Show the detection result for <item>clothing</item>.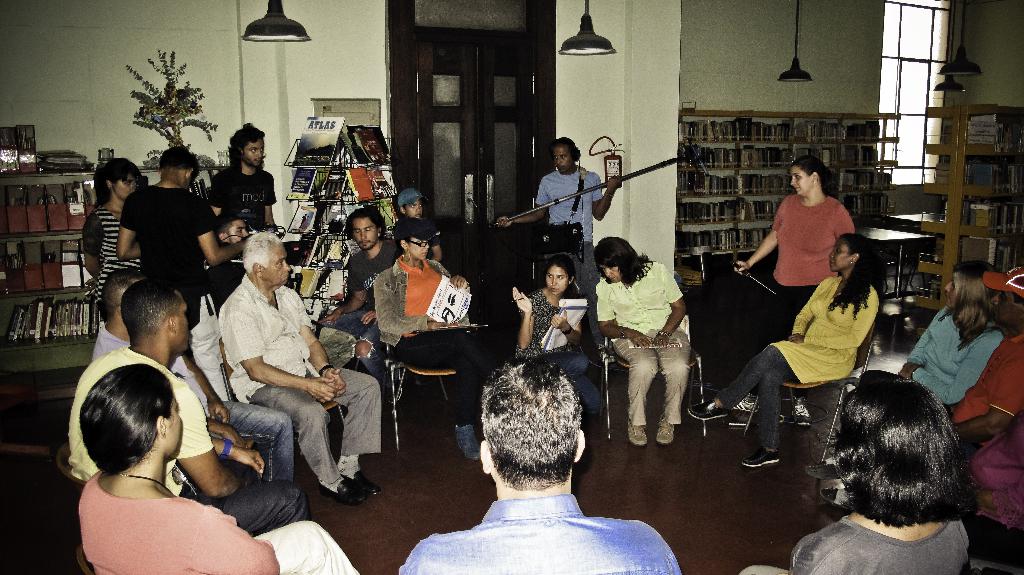
x1=959, y1=416, x2=1023, y2=569.
